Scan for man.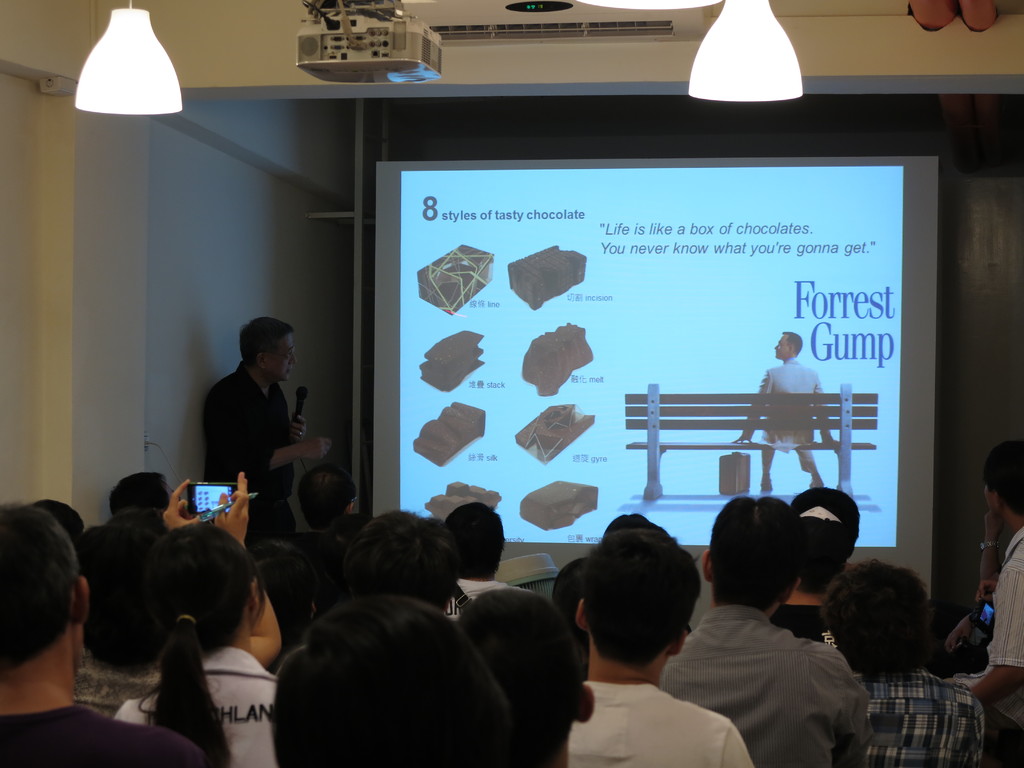
Scan result: [left=673, top=512, right=887, bottom=757].
